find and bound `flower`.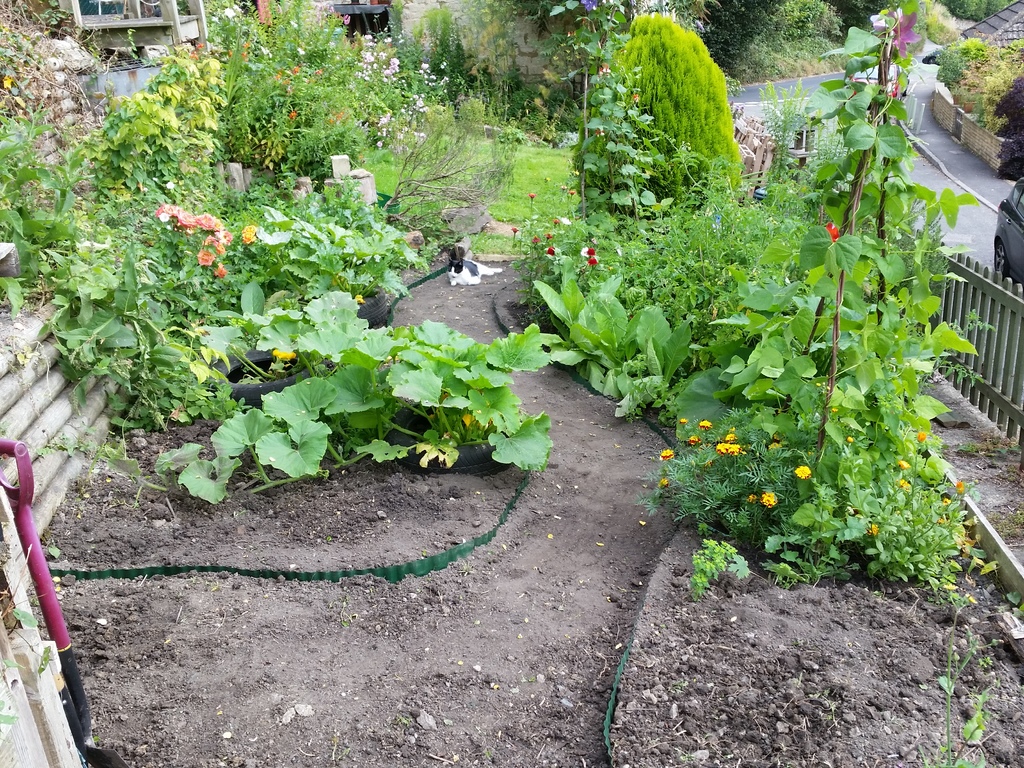
Bound: x1=895 y1=475 x2=912 y2=488.
